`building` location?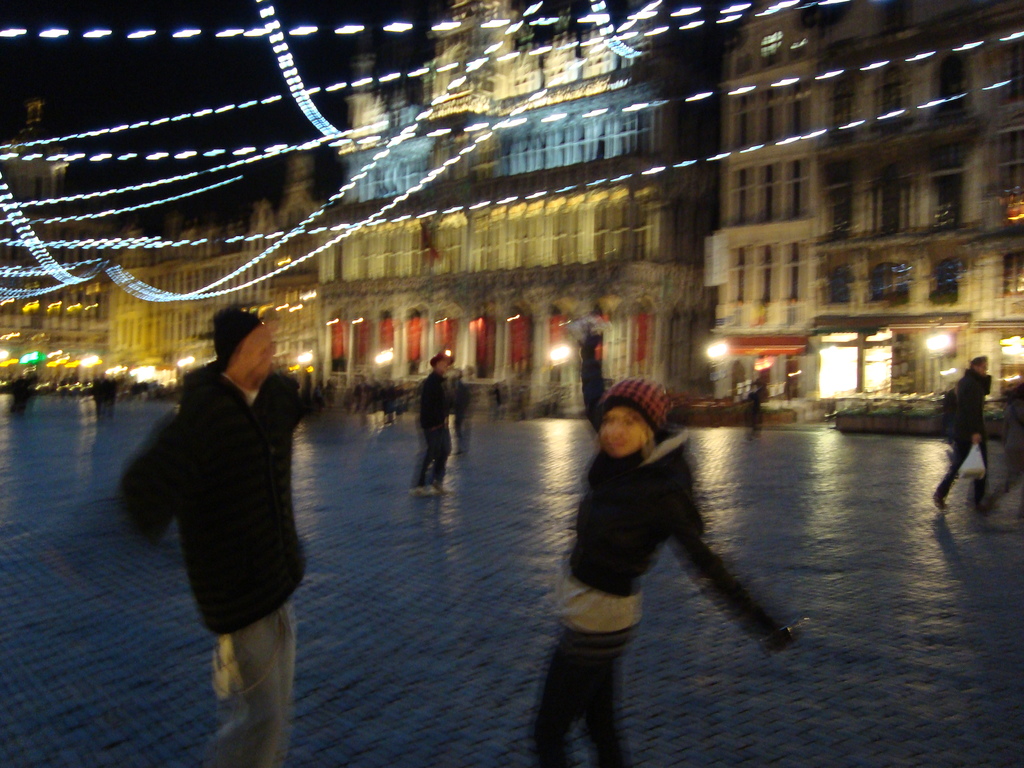
rect(730, 0, 1023, 411)
